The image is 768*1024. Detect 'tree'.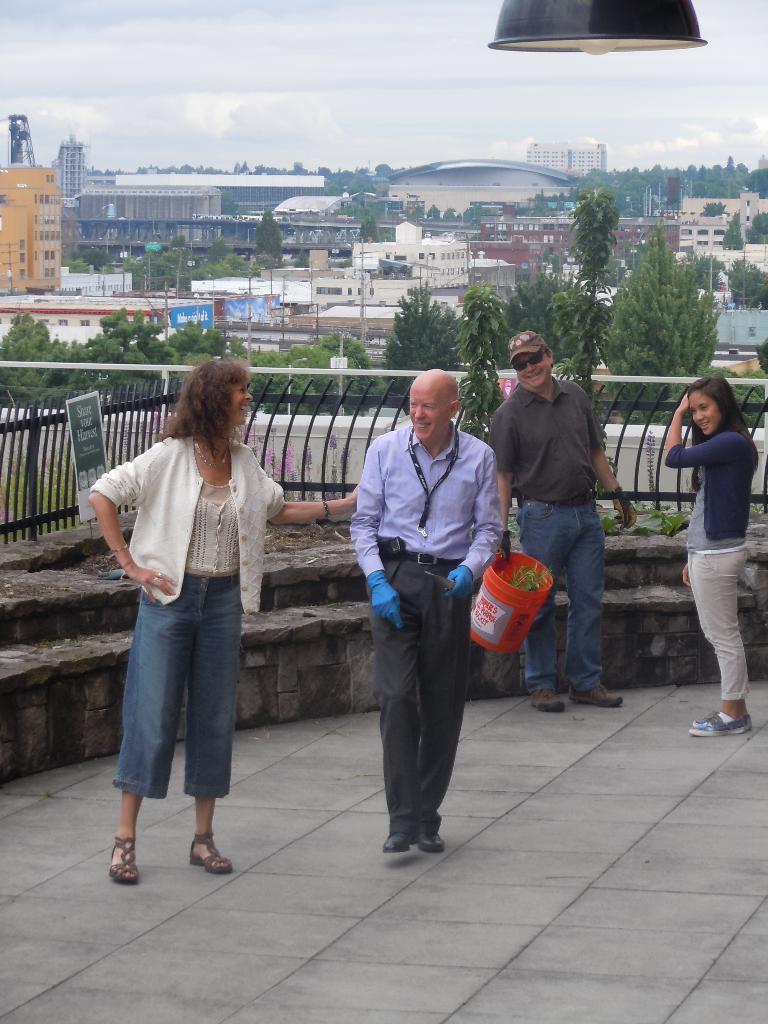
Detection: 719/215/745/255.
